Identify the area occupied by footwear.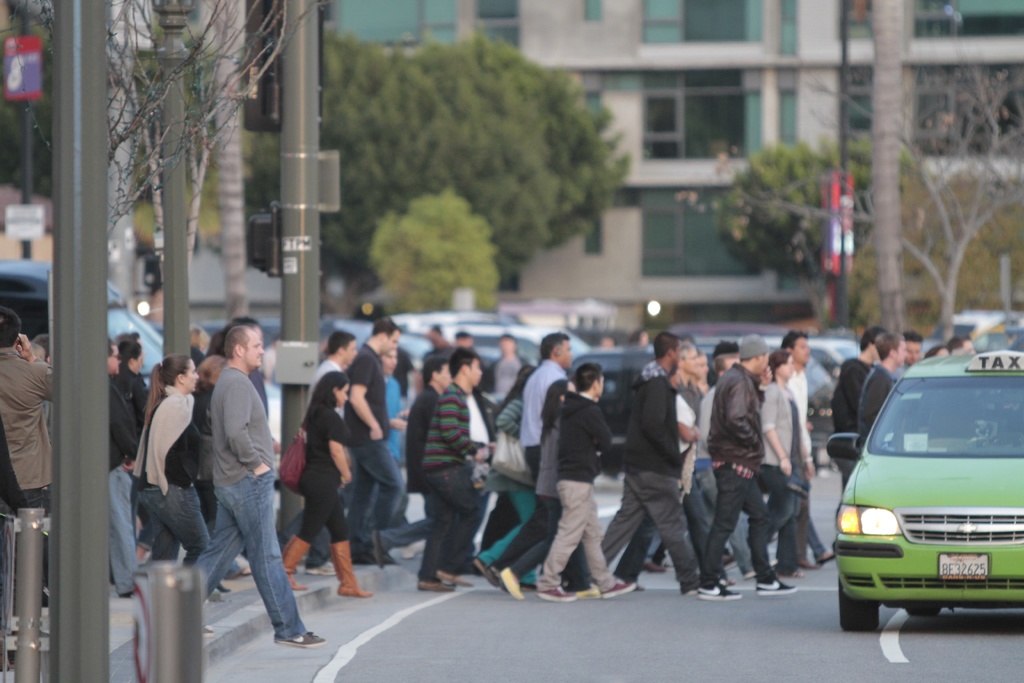
Area: 536, 583, 576, 603.
